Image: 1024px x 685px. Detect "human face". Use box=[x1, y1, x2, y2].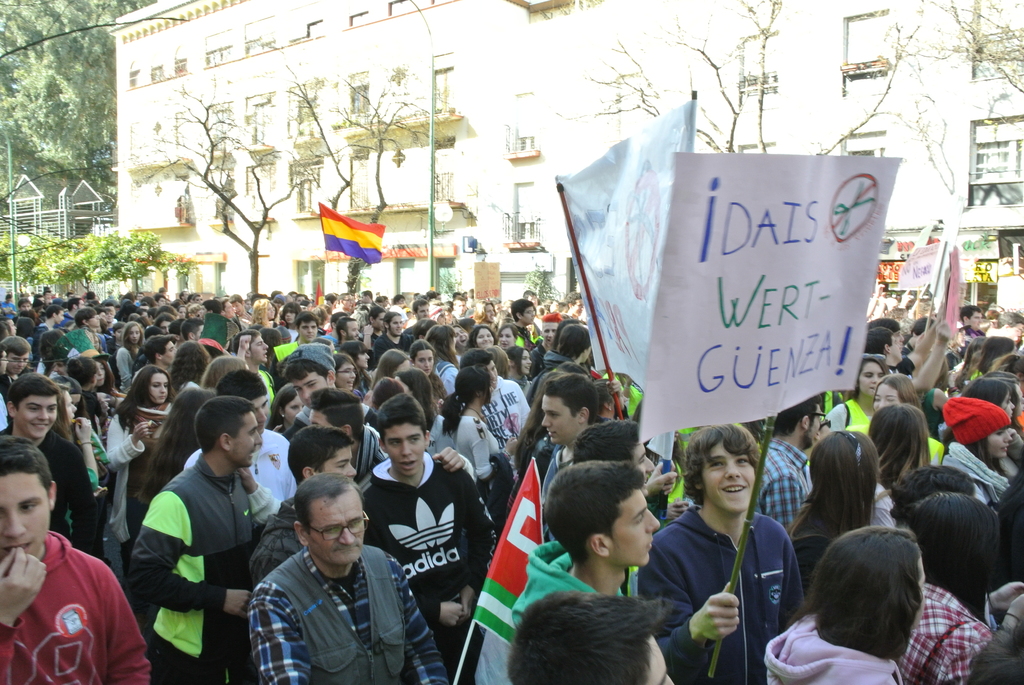
box=[614, 493, 661, 565].
